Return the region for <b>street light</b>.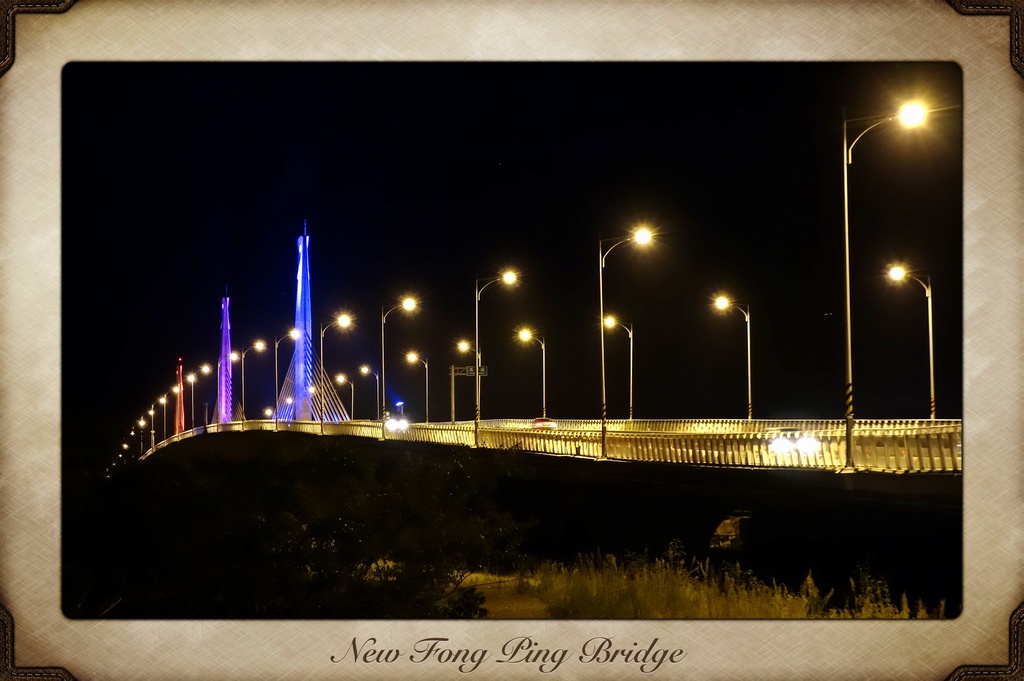
[171,380,184,434].
